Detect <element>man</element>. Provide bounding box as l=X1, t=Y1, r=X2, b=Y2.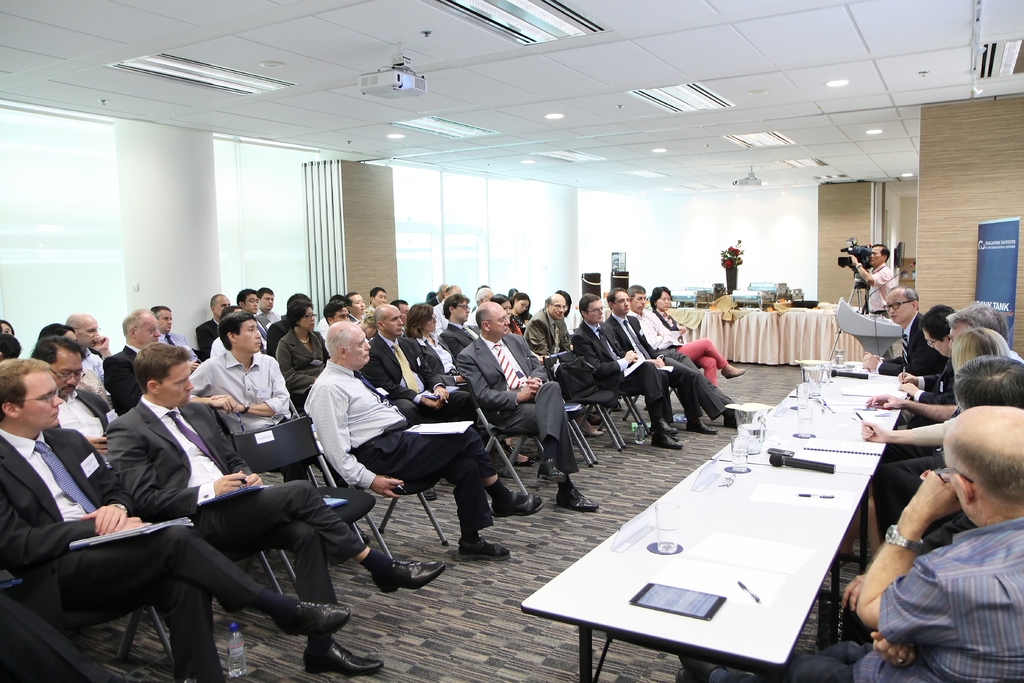
l=190, t=313, r=304, b=477.
